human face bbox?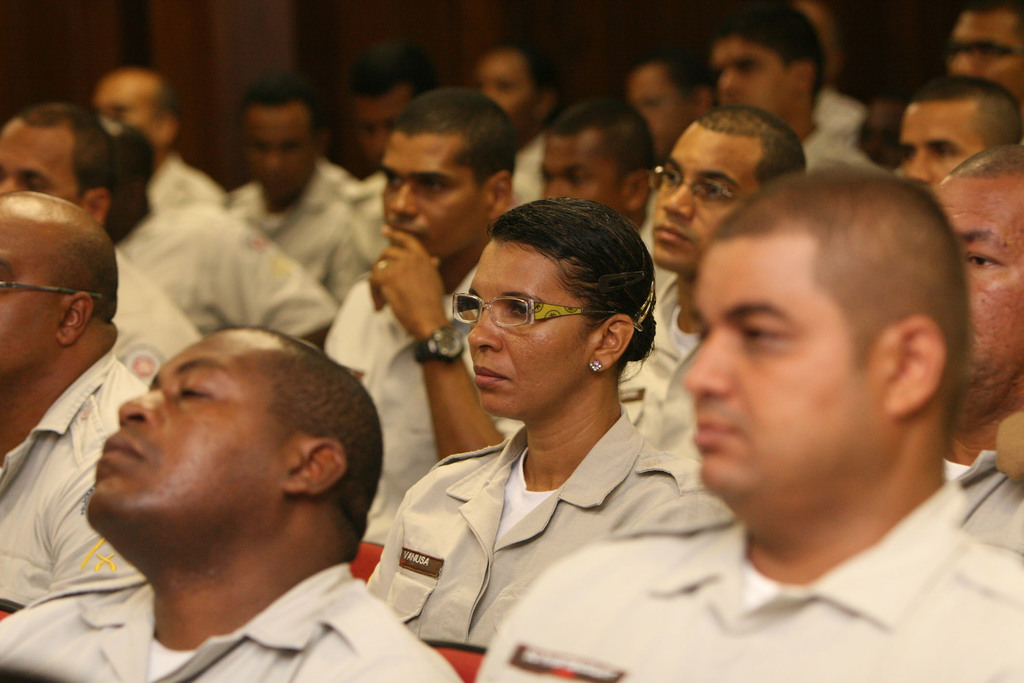
929,187,1023,395
